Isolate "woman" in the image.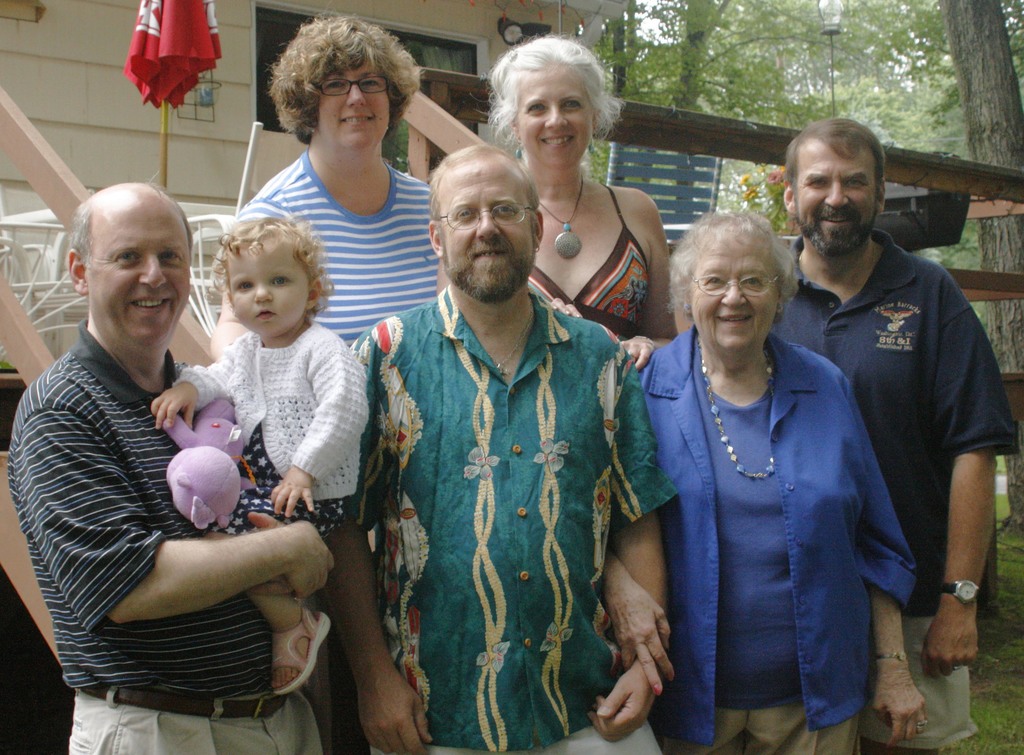
Isolated region: box(477, 34, 680, 373).
